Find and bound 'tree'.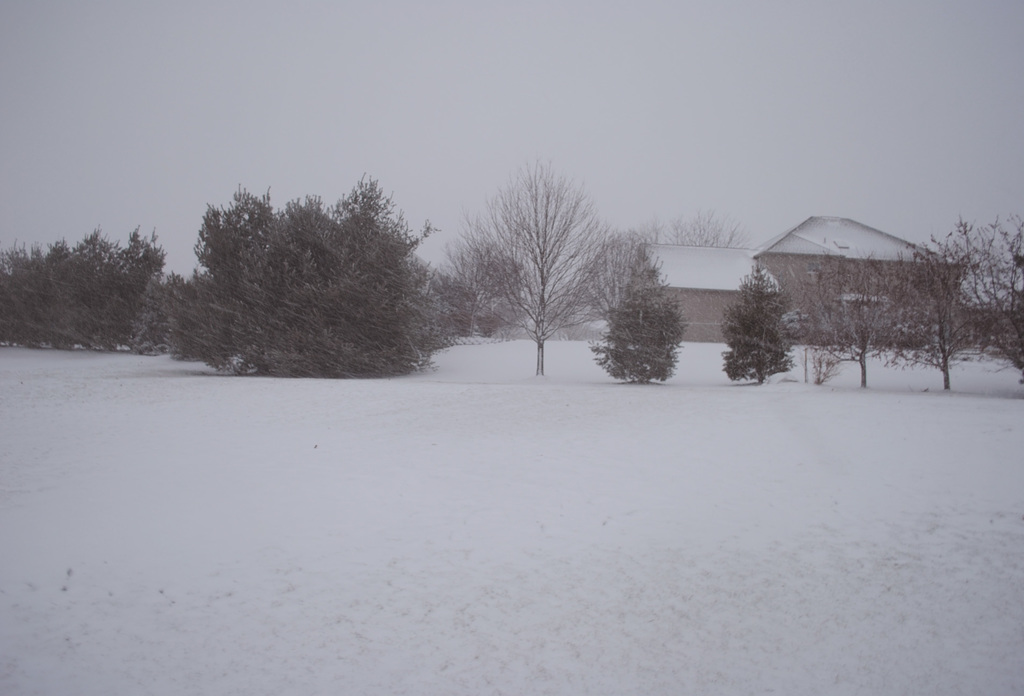
Bound: (x1=592, y1=235, x2=696, y2=395).
